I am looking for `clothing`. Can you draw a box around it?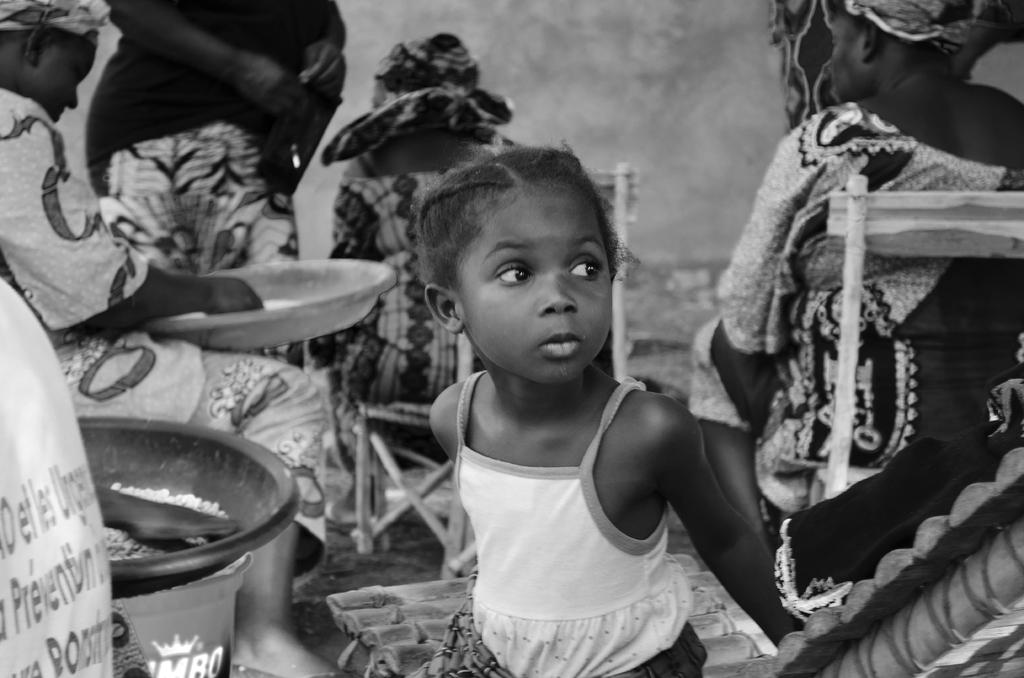
Sure, the bounding box is x1=306, y1=136, x2=533, y2=480.
